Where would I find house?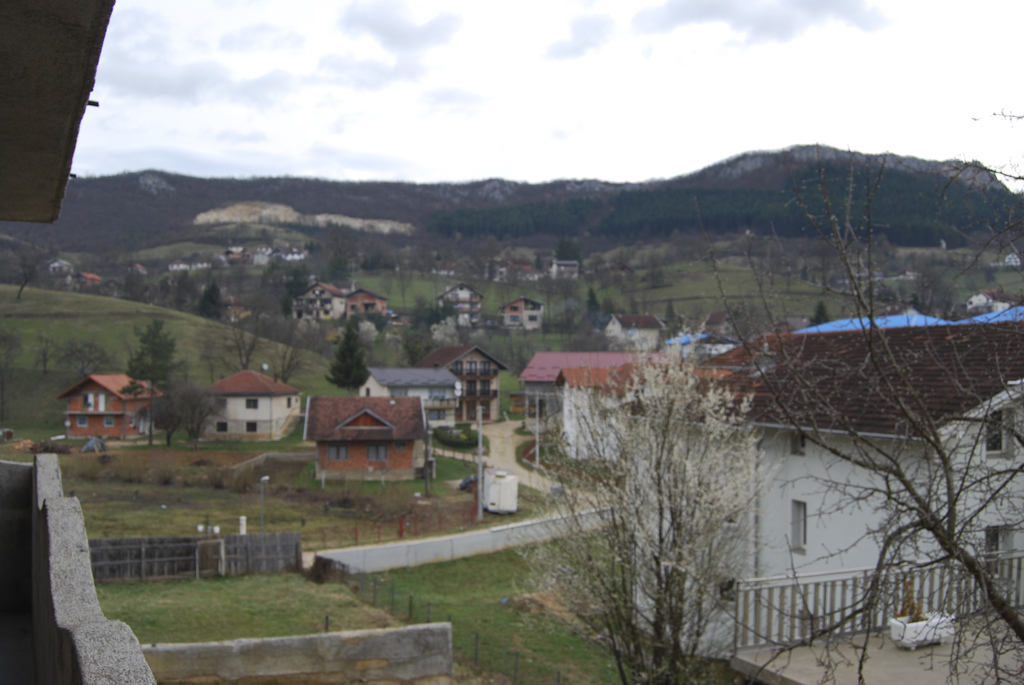
At [438,282,486,324].
